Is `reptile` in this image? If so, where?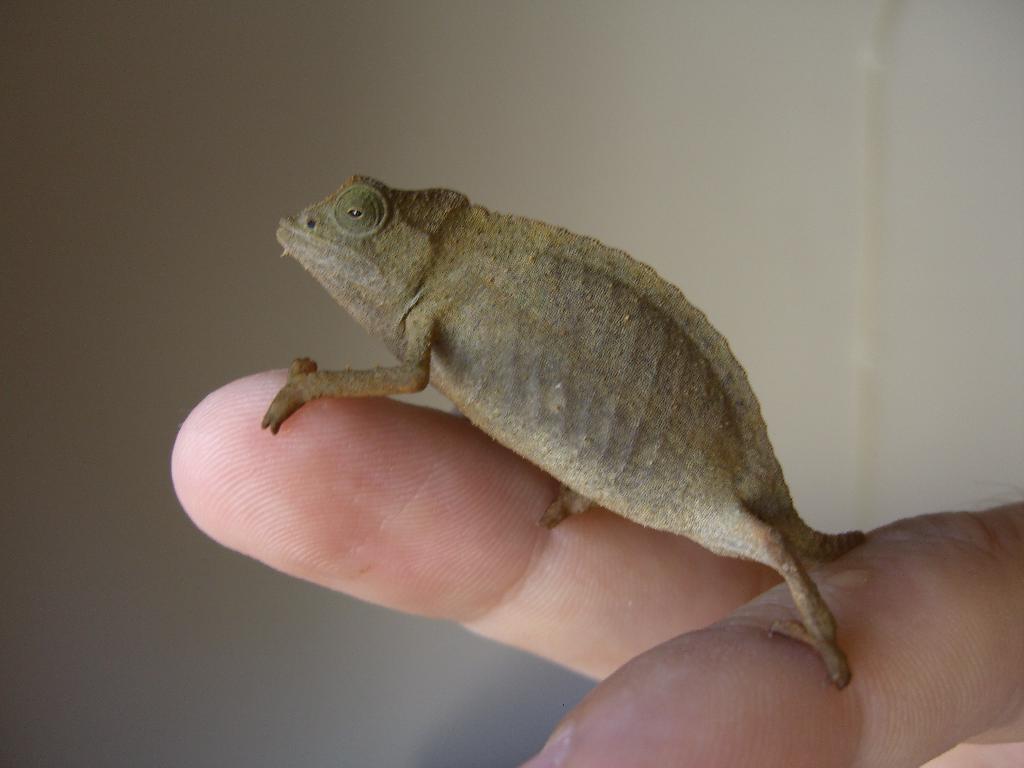
Yes, at 260/172/865/691.
